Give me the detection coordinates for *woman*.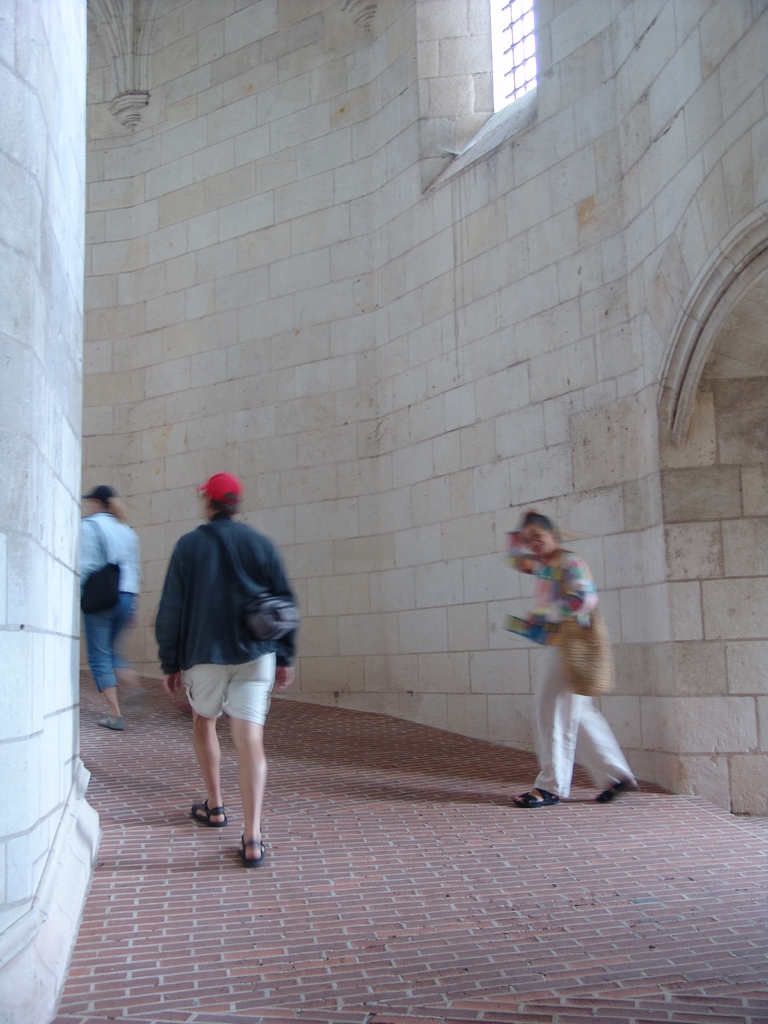
BBox(76, 487, 148, 730).
